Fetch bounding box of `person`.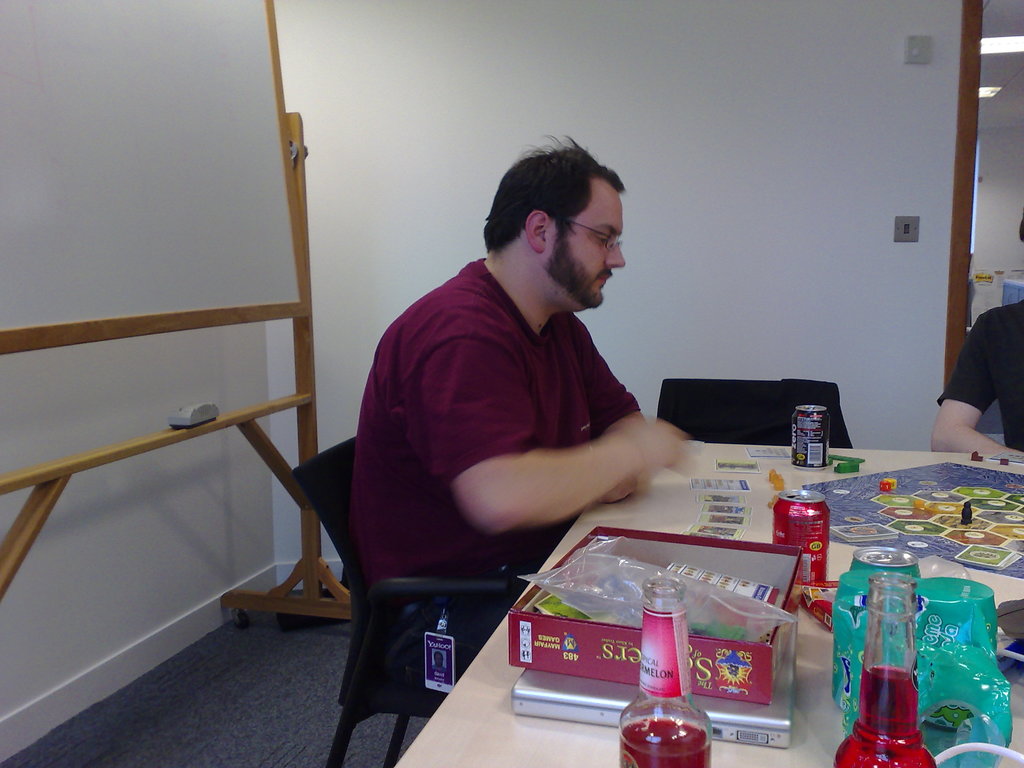
Bbox: (left=349, top=129, right=692, bottom=688).
